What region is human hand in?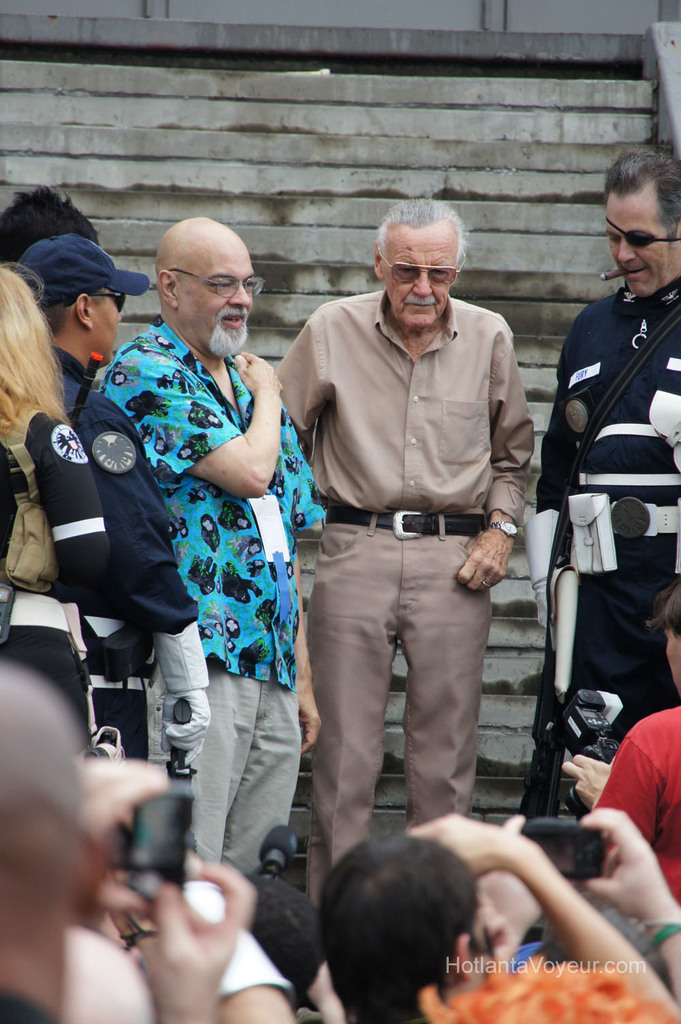
box=[78, 758, 171, 905].
